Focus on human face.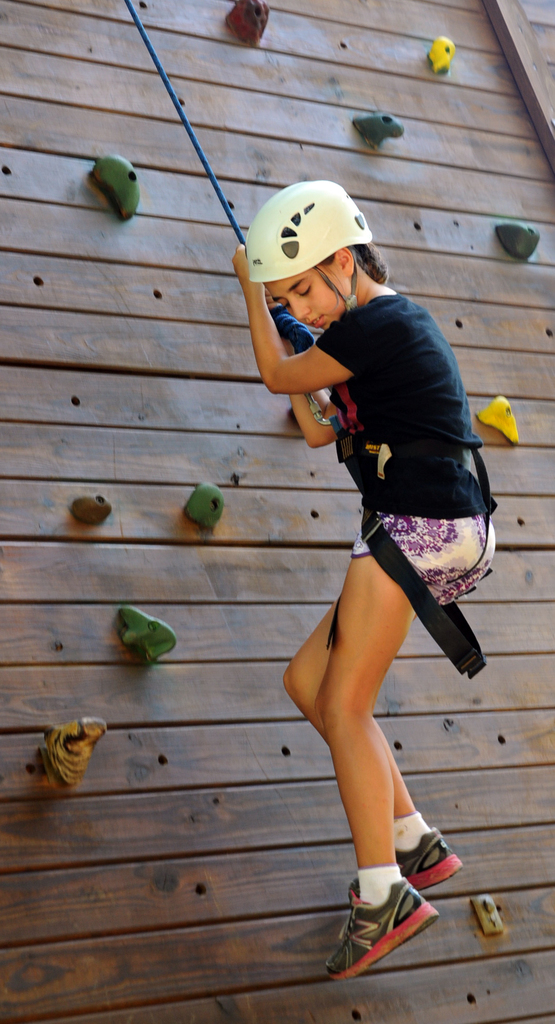
Focused at <box>268,262,336,330</box>.
